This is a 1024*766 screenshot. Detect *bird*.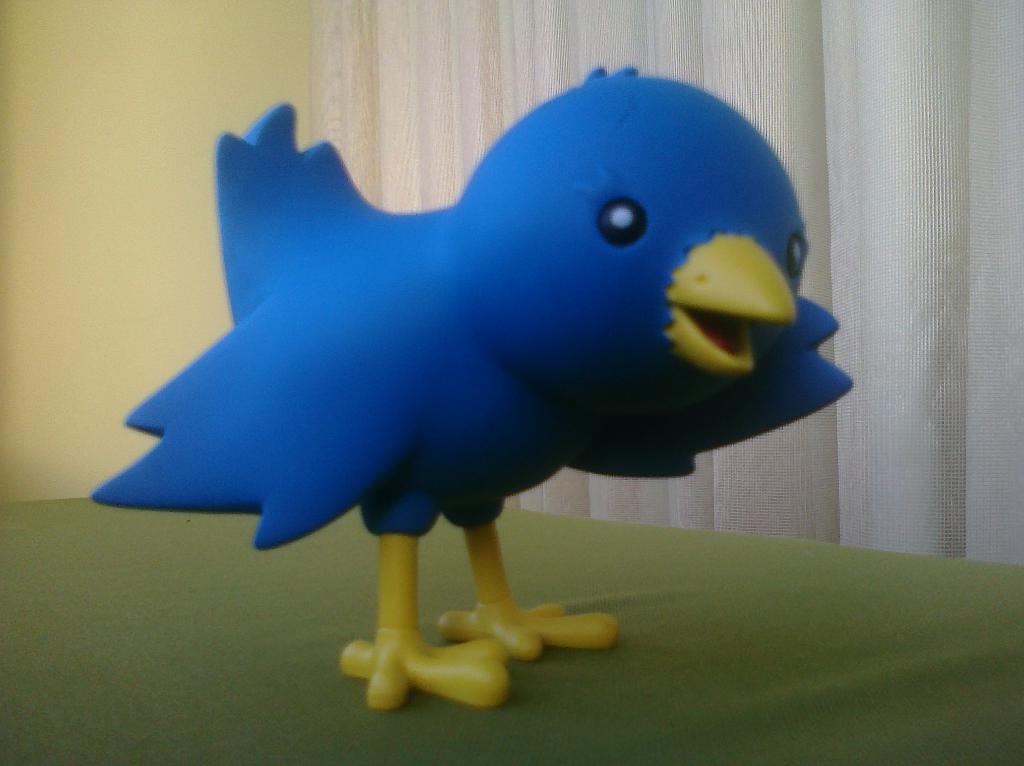
121:65:852:637.
